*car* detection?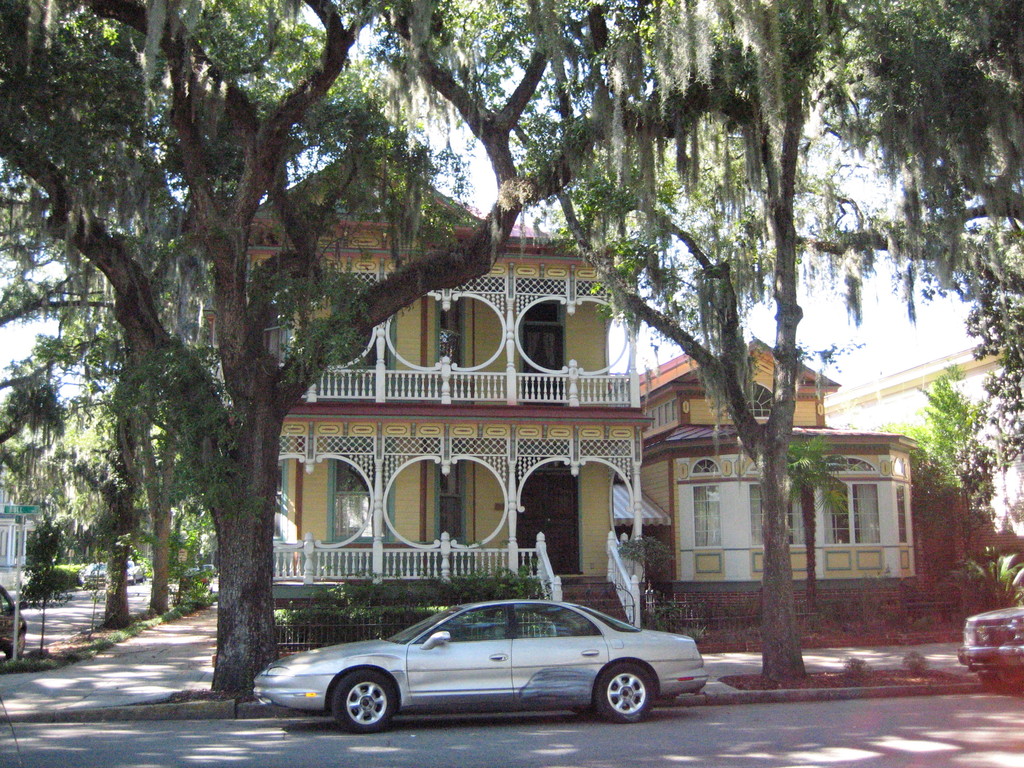
bbox(205, 563, 219, 579)
